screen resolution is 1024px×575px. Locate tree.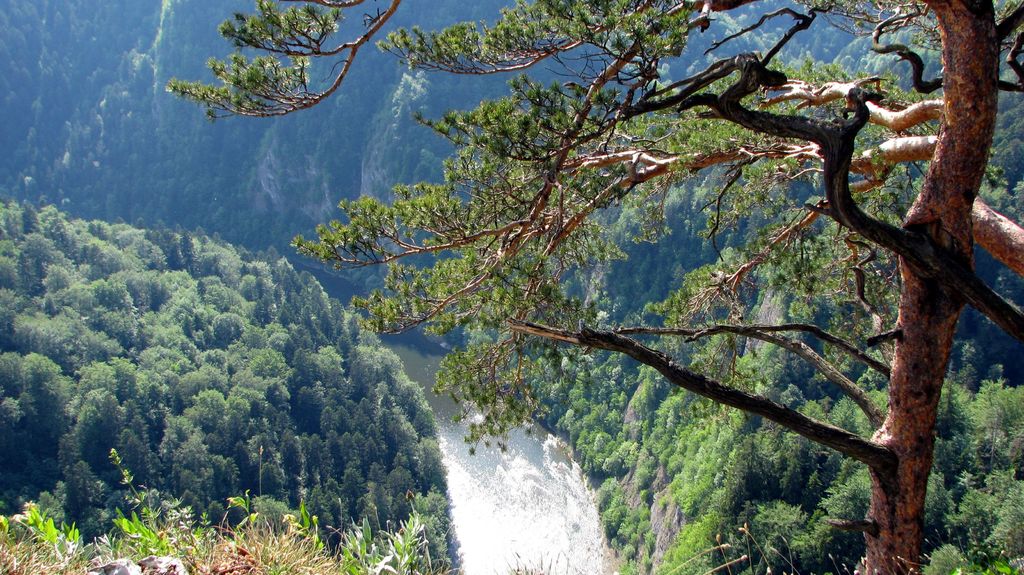
[72,387,128,467].
